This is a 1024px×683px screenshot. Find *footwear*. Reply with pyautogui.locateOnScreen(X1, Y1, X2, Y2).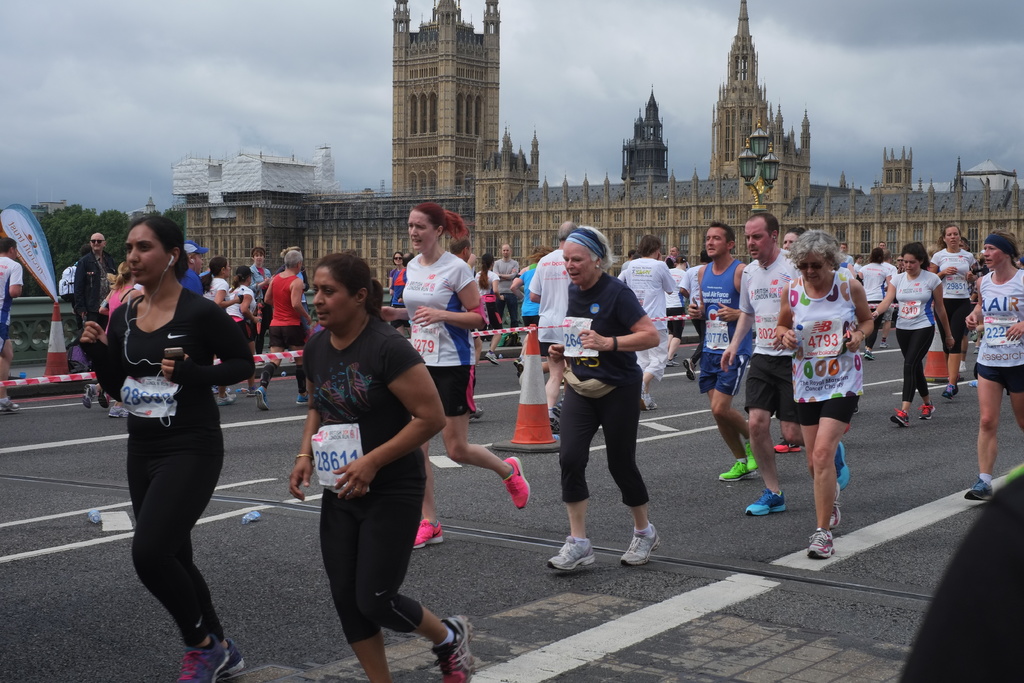
pyautogui.locateOnScreen(95, 386, 108, 409).
